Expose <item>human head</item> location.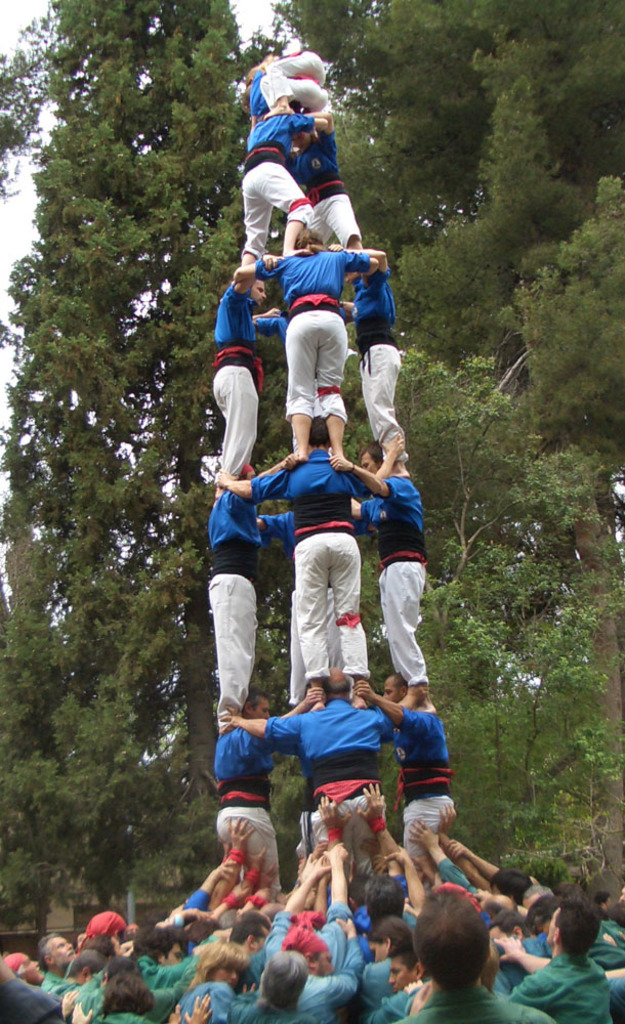
Exposed at bbox=[546, 897, 599, 952].
